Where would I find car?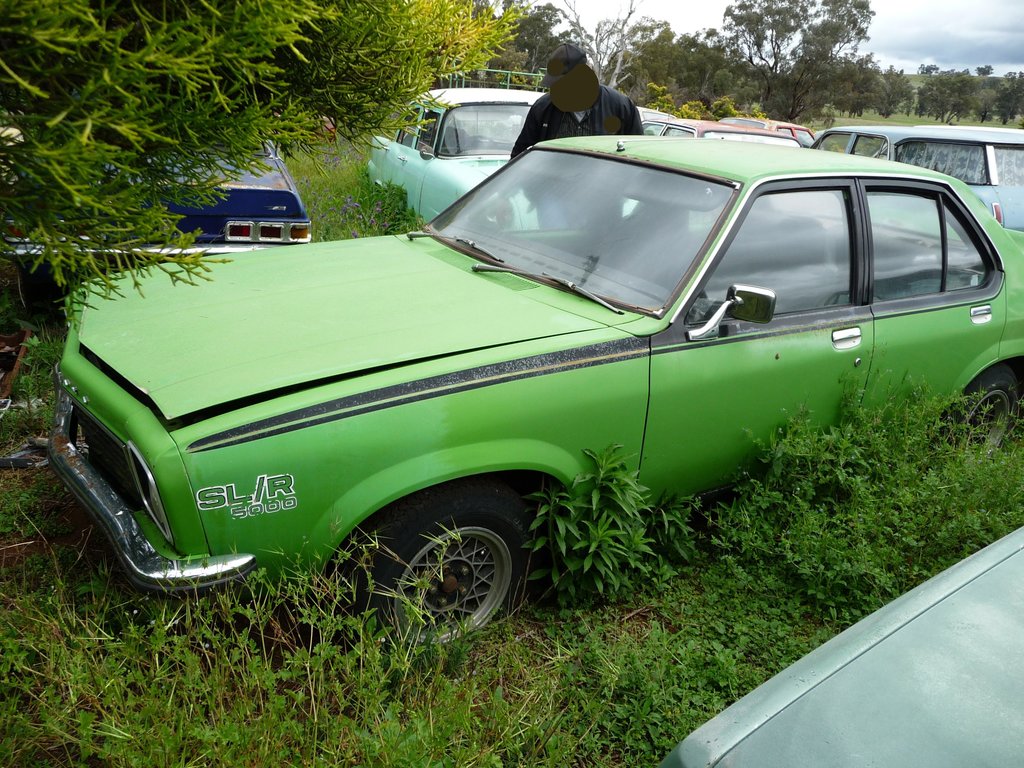
At crop(364, 73, 546, 222).
